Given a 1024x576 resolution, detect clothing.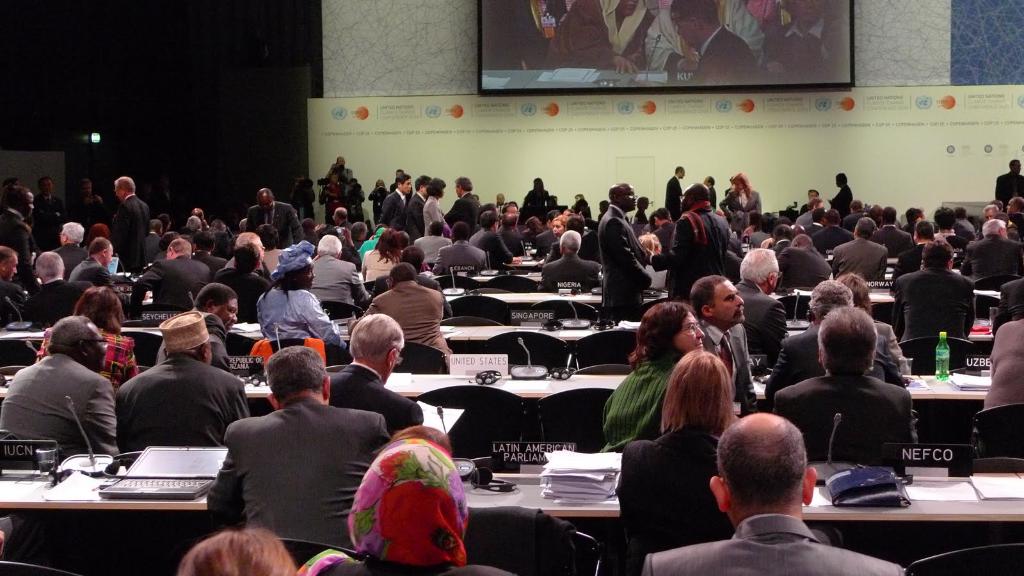
114, 340, 253, 456.
